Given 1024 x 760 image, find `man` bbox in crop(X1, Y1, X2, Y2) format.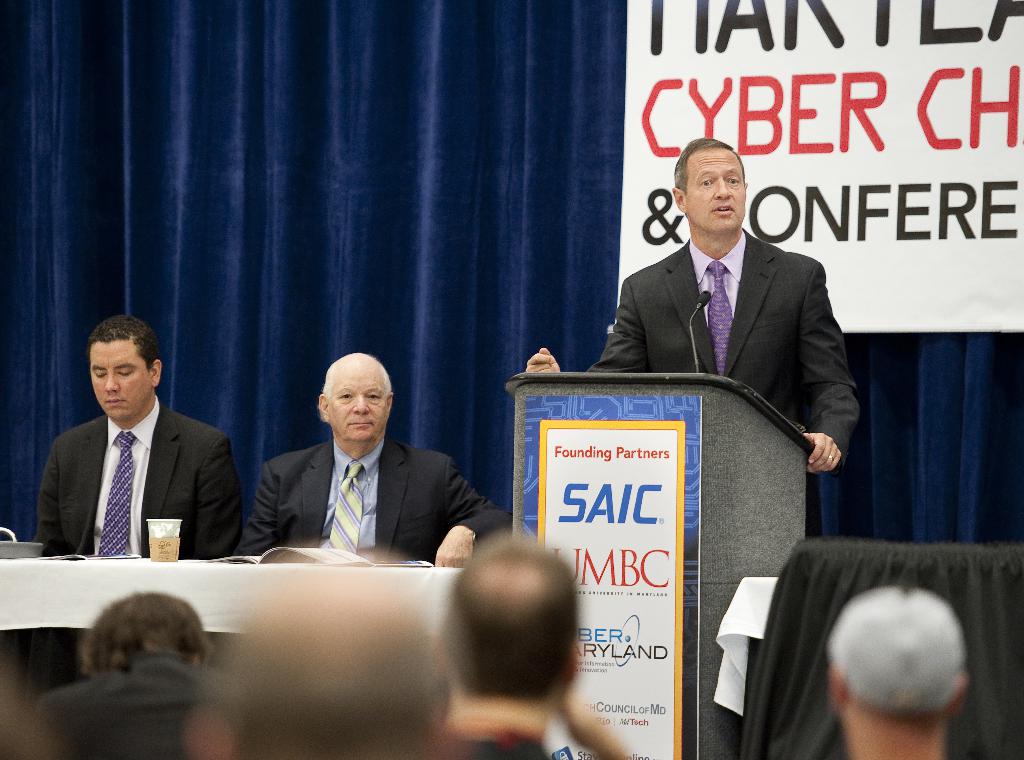
crop(240, 353, 513, 564).
